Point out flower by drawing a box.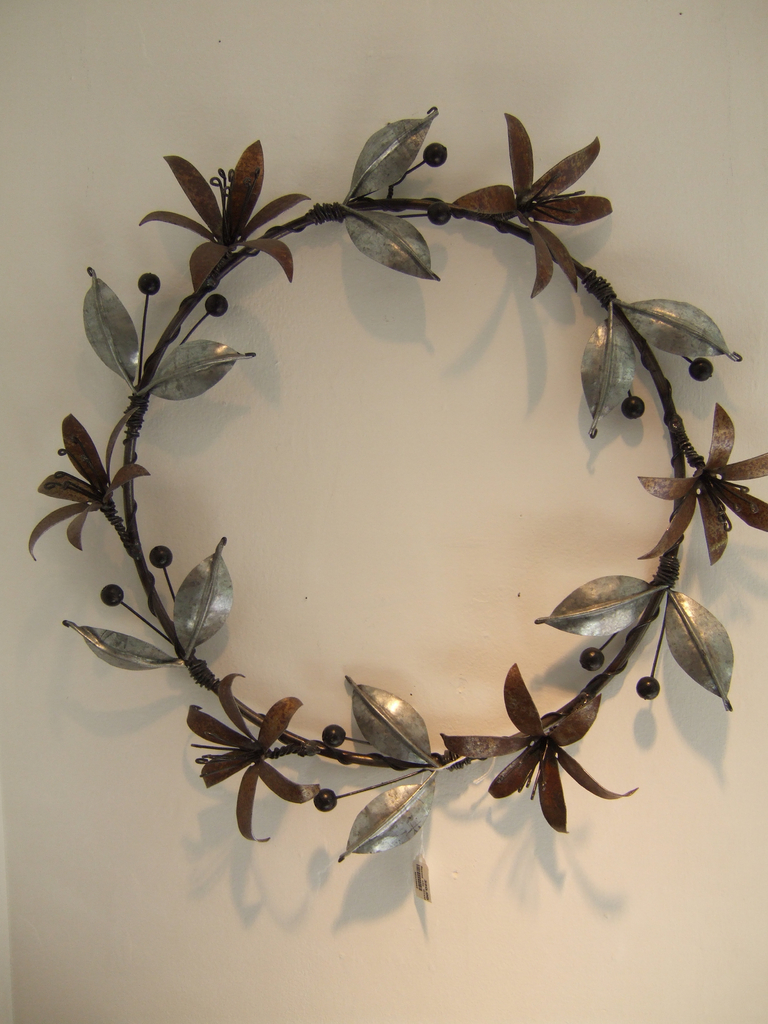
crop(441, 660, 637, 832).
